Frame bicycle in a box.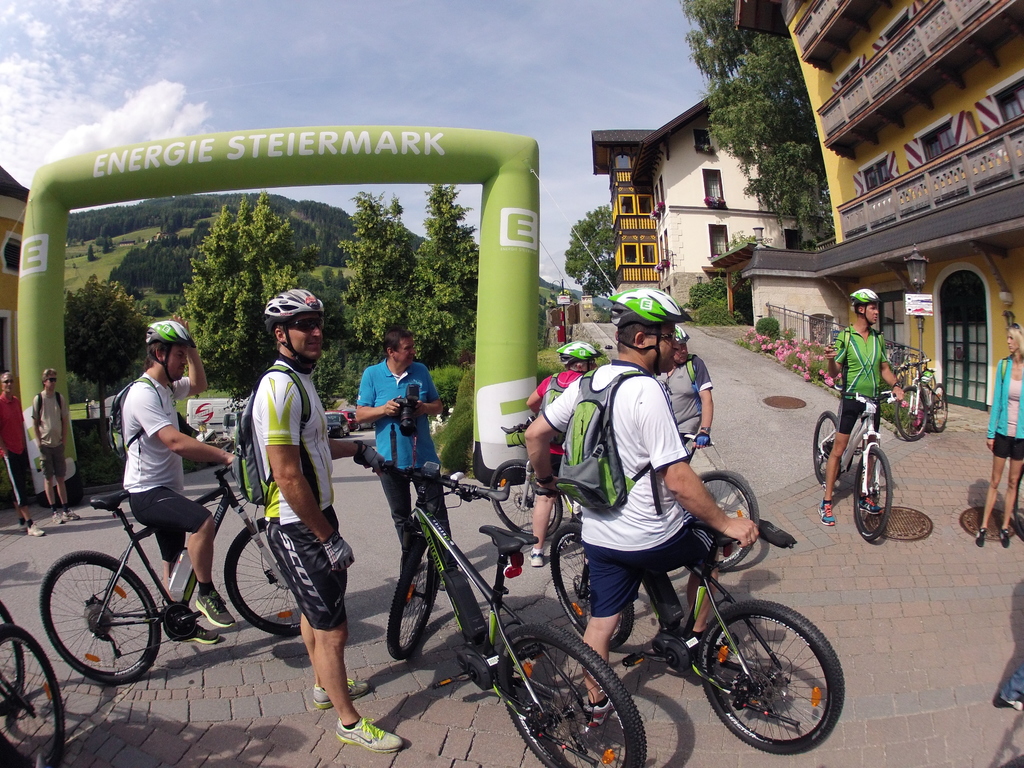
(left=666, top=424, right=758, bottom=572).
